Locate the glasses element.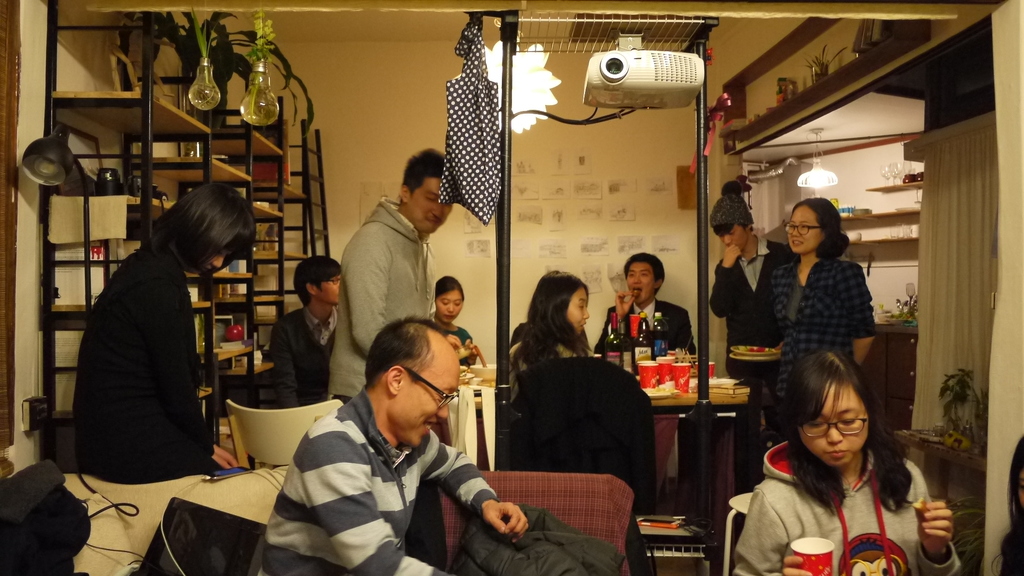
Element bbox: bbox(800, 414, 870, 439).
